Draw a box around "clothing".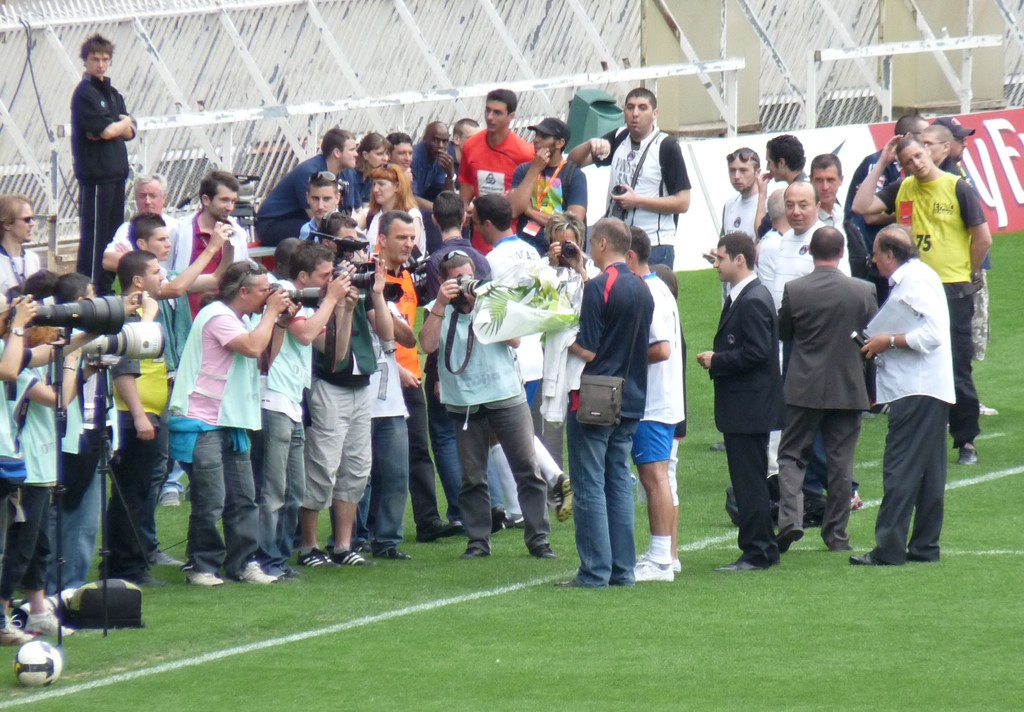
261,295,316,570.
